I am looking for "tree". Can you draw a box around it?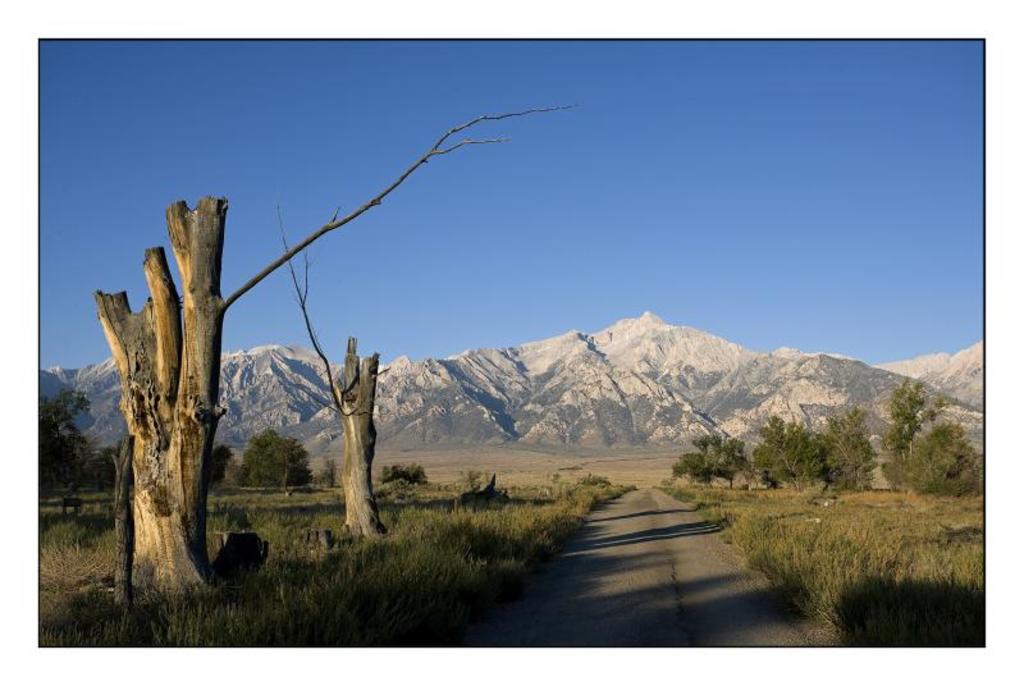
Sure, the bounding box is 879, 424, 984, 493.
